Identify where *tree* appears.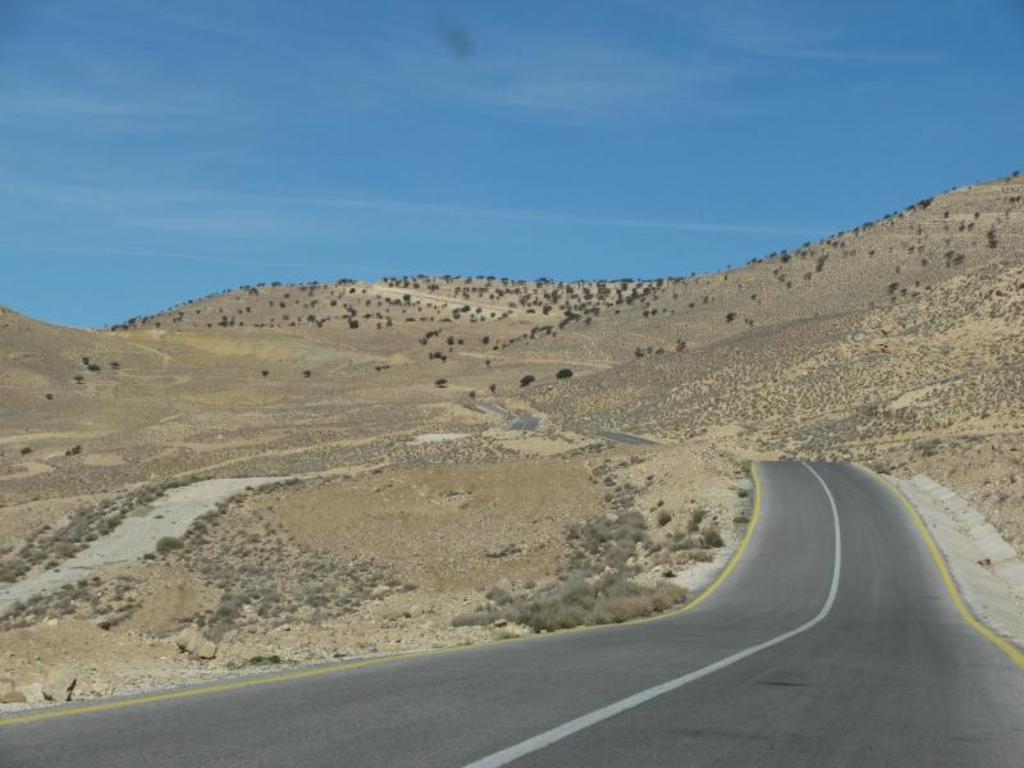
Appears at [943, 209, 950, 219].
